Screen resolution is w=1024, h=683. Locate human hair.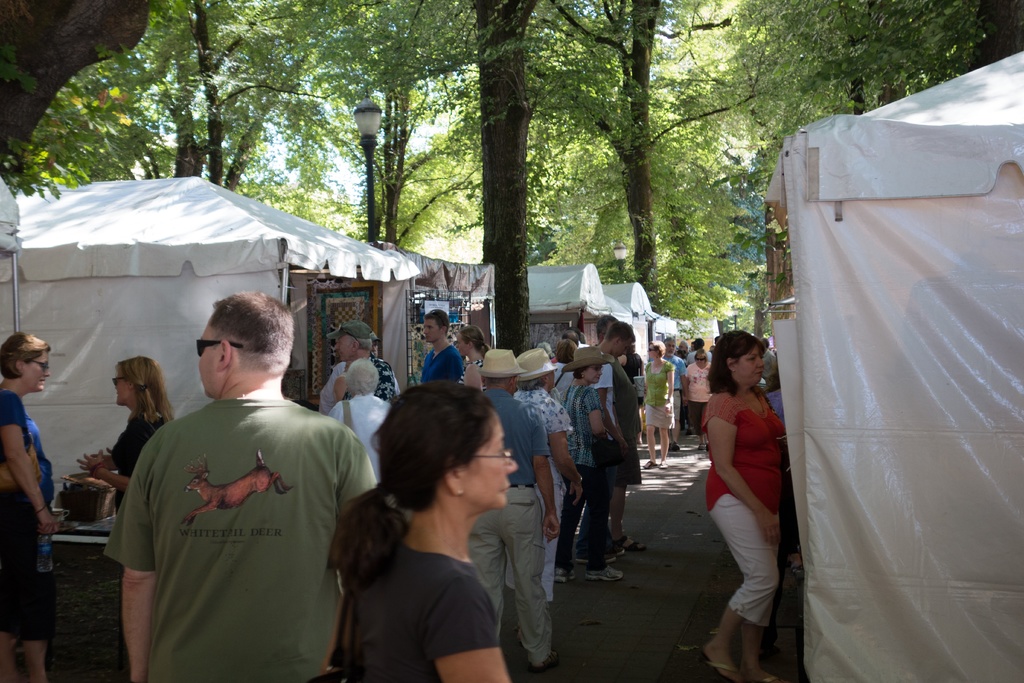
211 290 297 370.
